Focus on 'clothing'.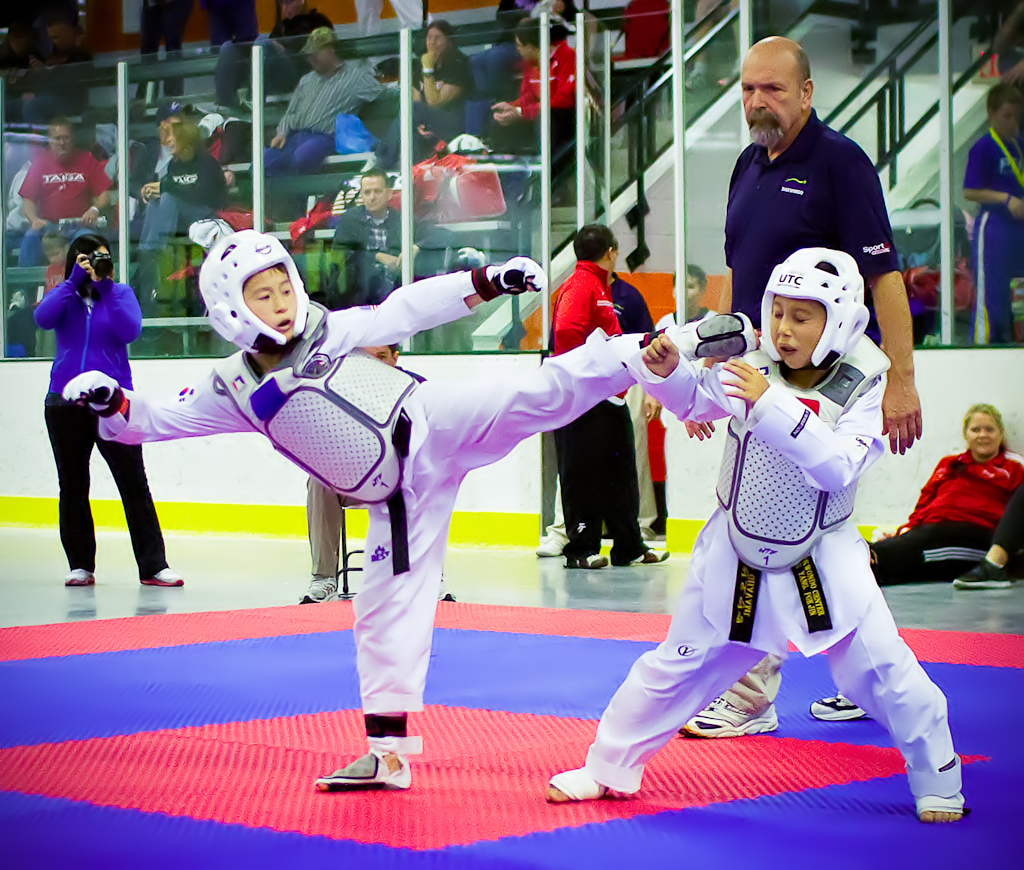
Focused at [644, 310, 716, 484].
